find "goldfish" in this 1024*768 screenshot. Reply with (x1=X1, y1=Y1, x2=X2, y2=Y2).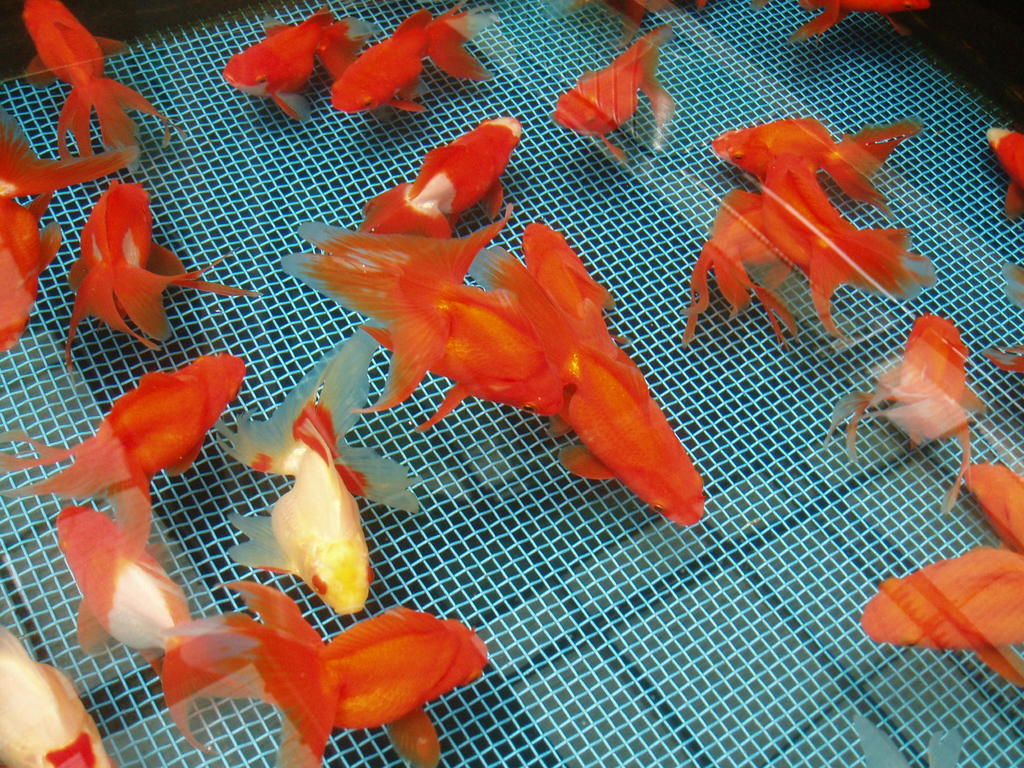
(x1=554, y1=20, x2=678, y2=167).
